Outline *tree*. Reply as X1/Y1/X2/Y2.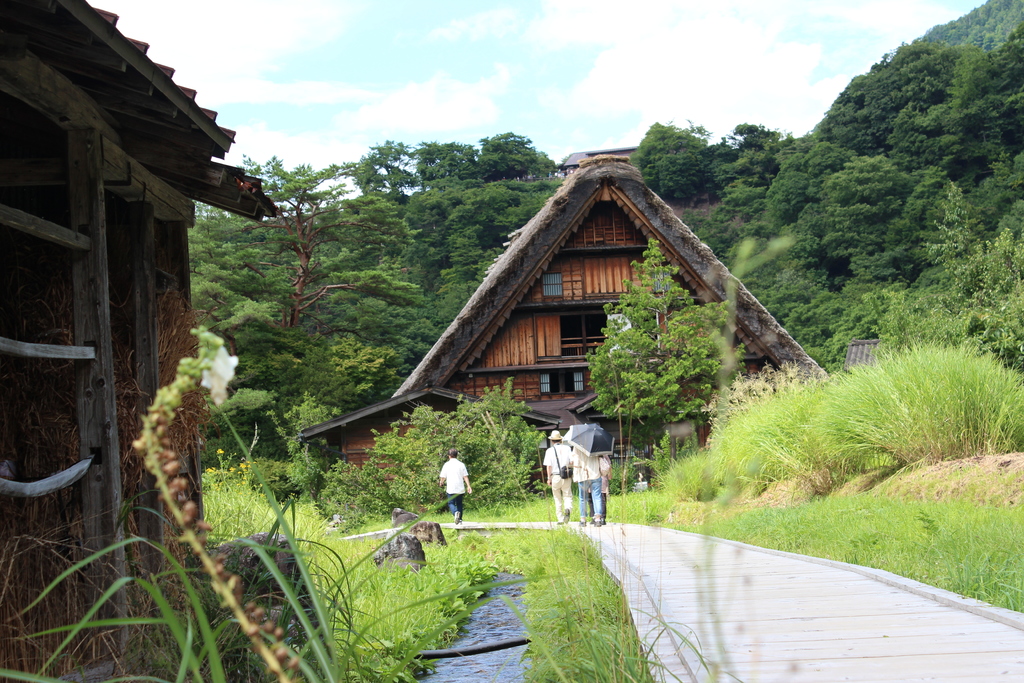
412/135/483/194.
